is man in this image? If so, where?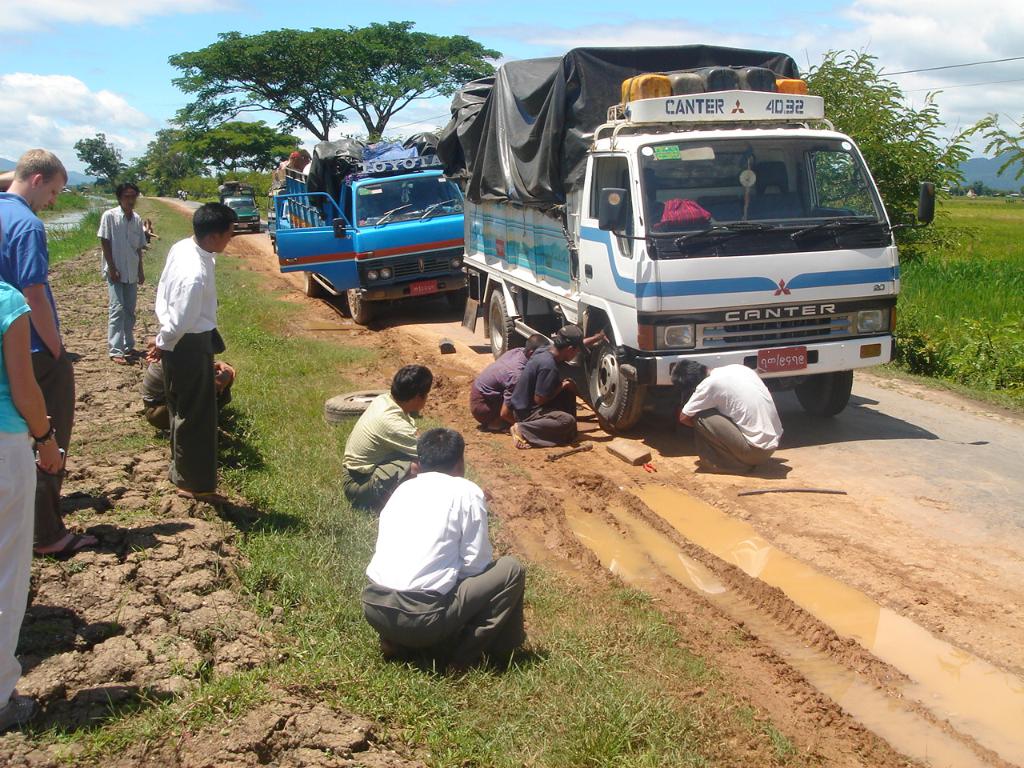
Yes, at crop(670, 355, 785, 471).
